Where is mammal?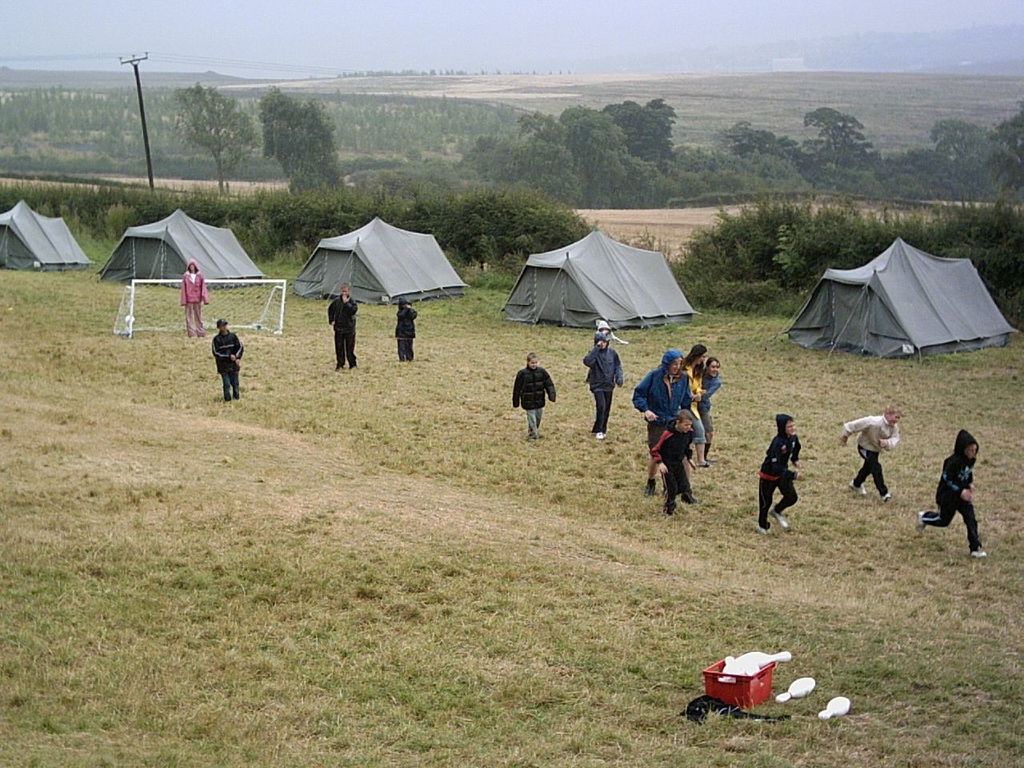
crop(680, 346, 705, 467).
